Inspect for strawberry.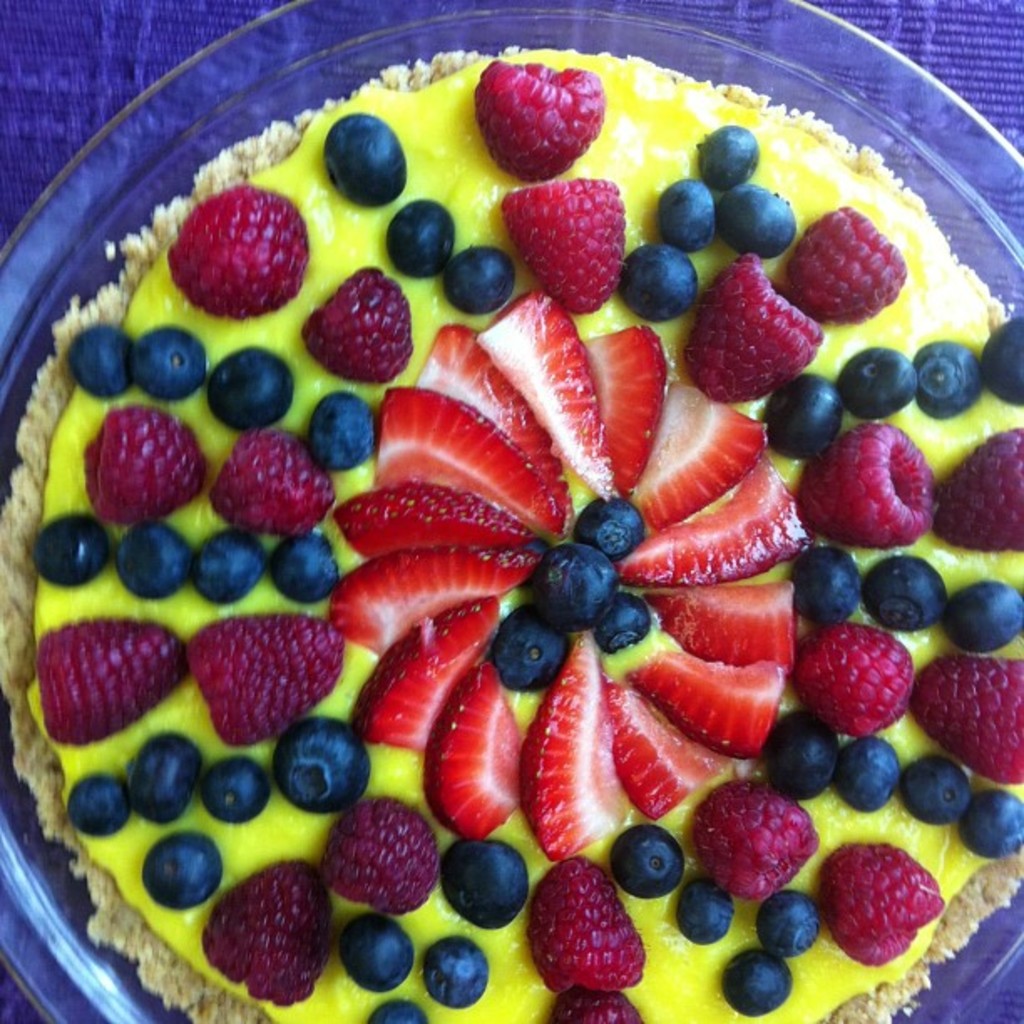
Inspection: x1=611 y1=463 x2=817 y2=586.
